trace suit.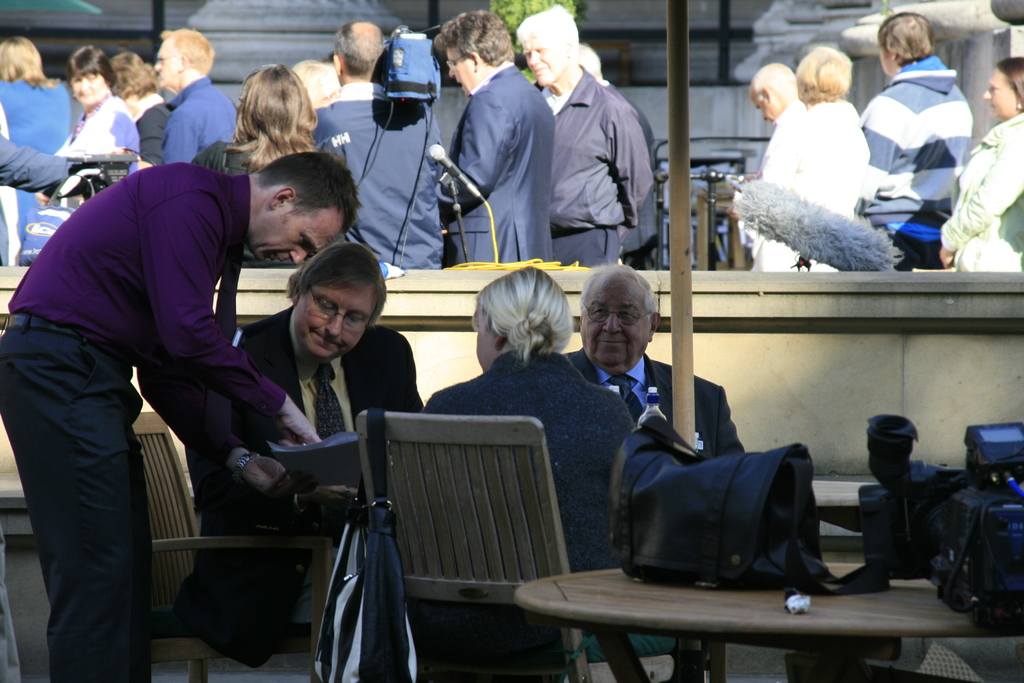
Traced to bbox=[12, 127, 283, 661].
